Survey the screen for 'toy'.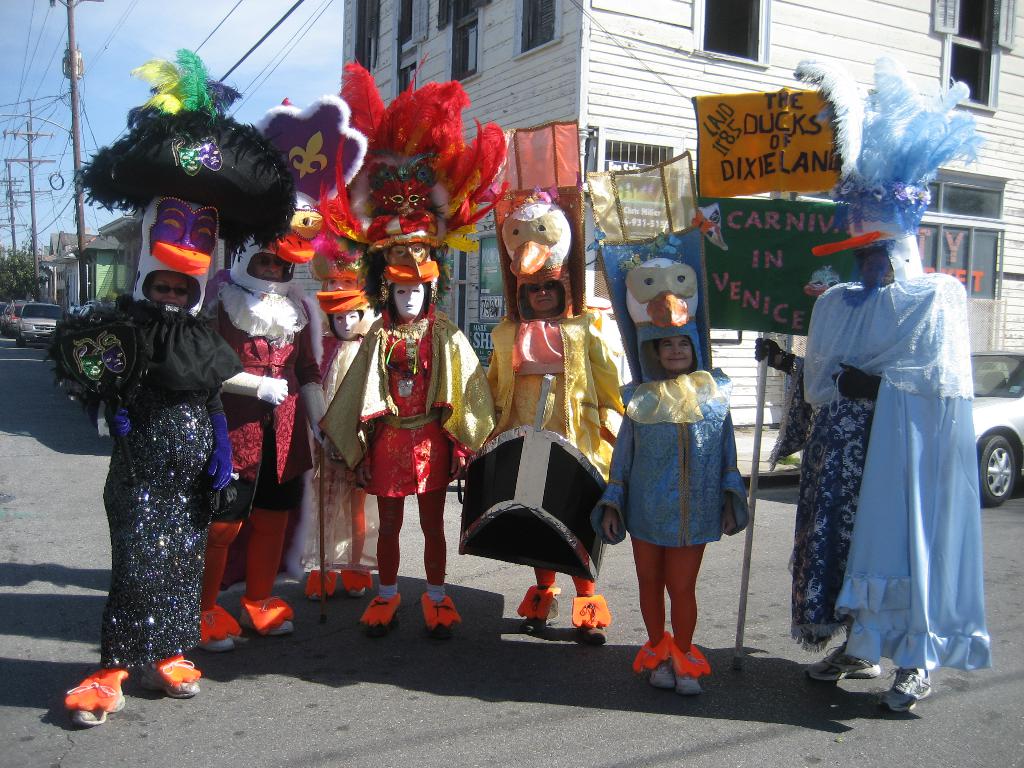
Survey found: left=327, top=309, right=362, bottom=346.
